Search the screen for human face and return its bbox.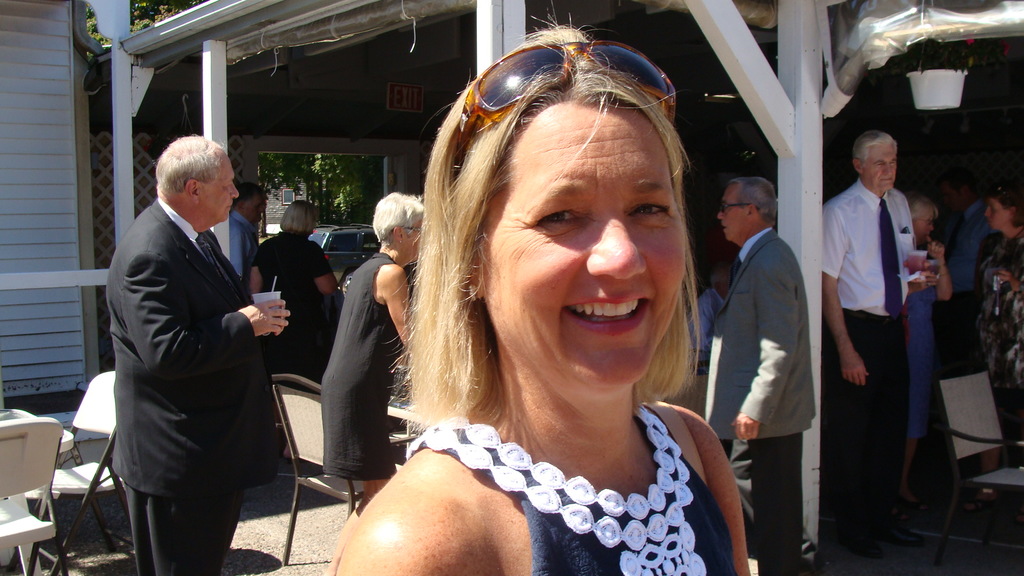
Found: {"left": 203, "top": 159, "right": 239, "bottom": 221}.
